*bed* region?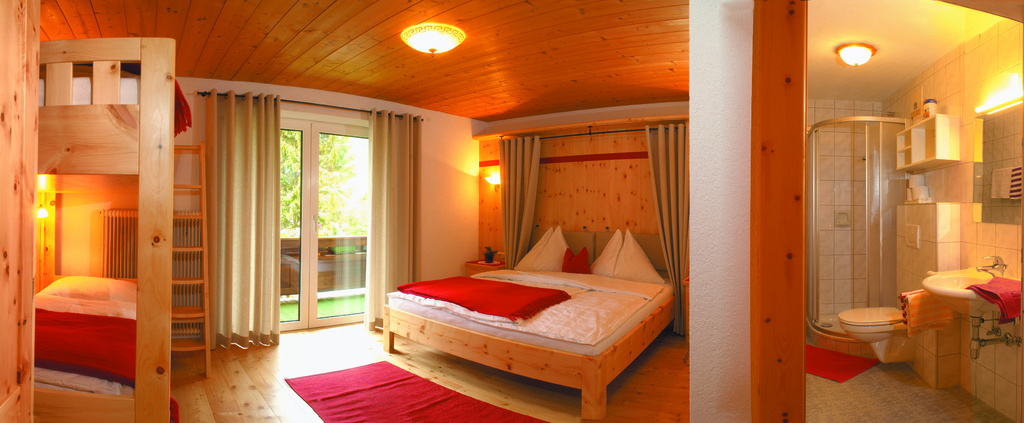
[x1=374, y1=179, x2=690, y2=414]
